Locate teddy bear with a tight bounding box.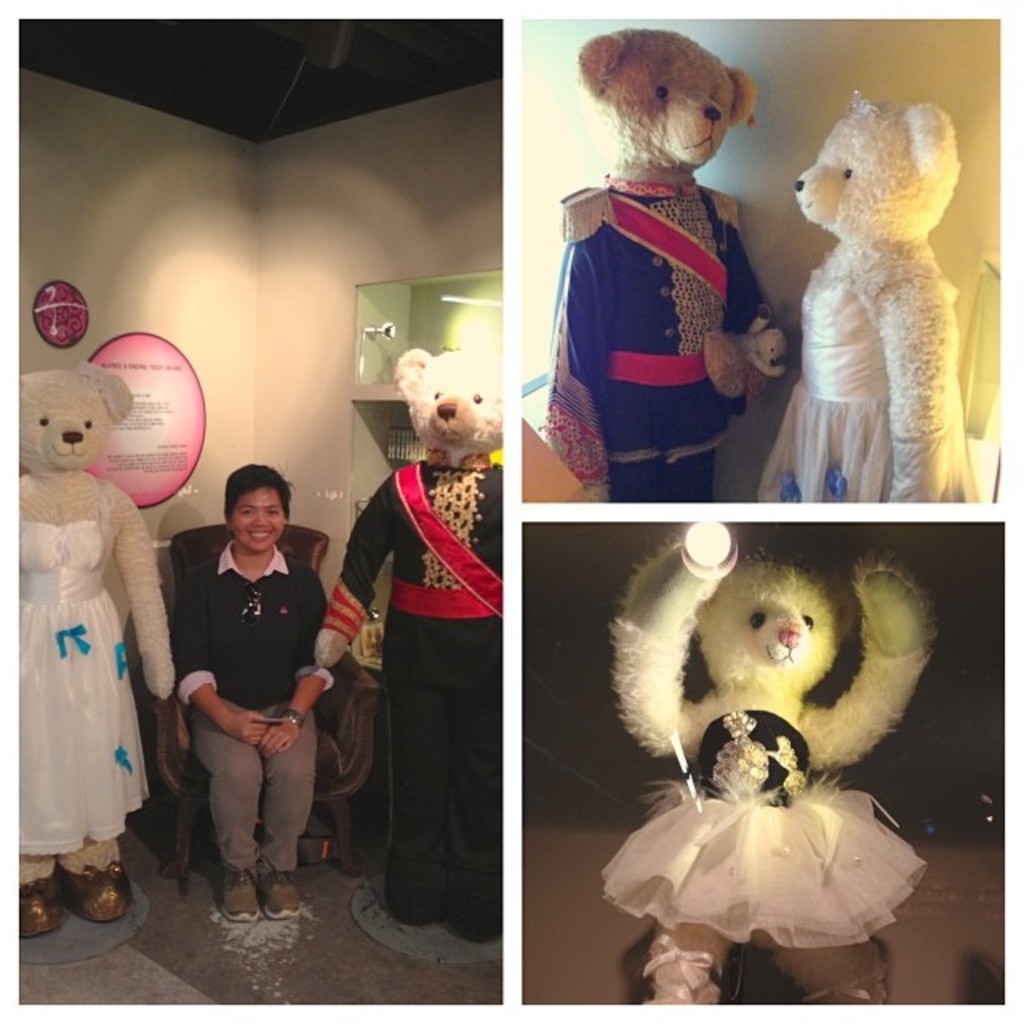
309, 342, 504, 941.
